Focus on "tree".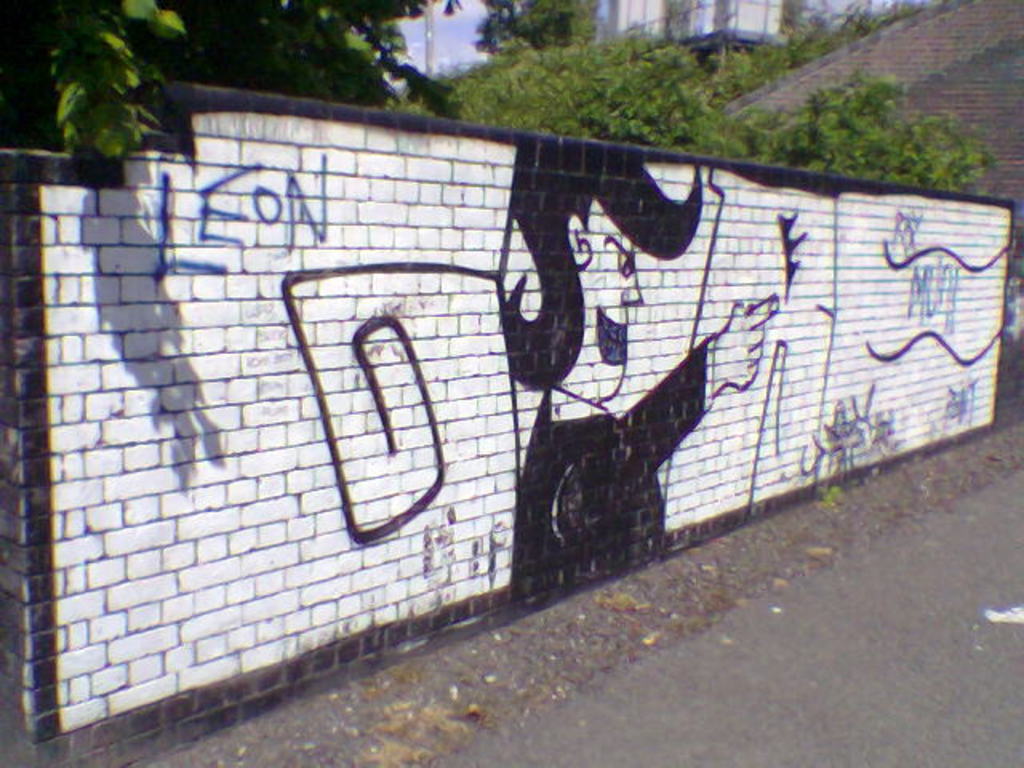
Focused at (left=382, top=27, right=749, bottom=160).
